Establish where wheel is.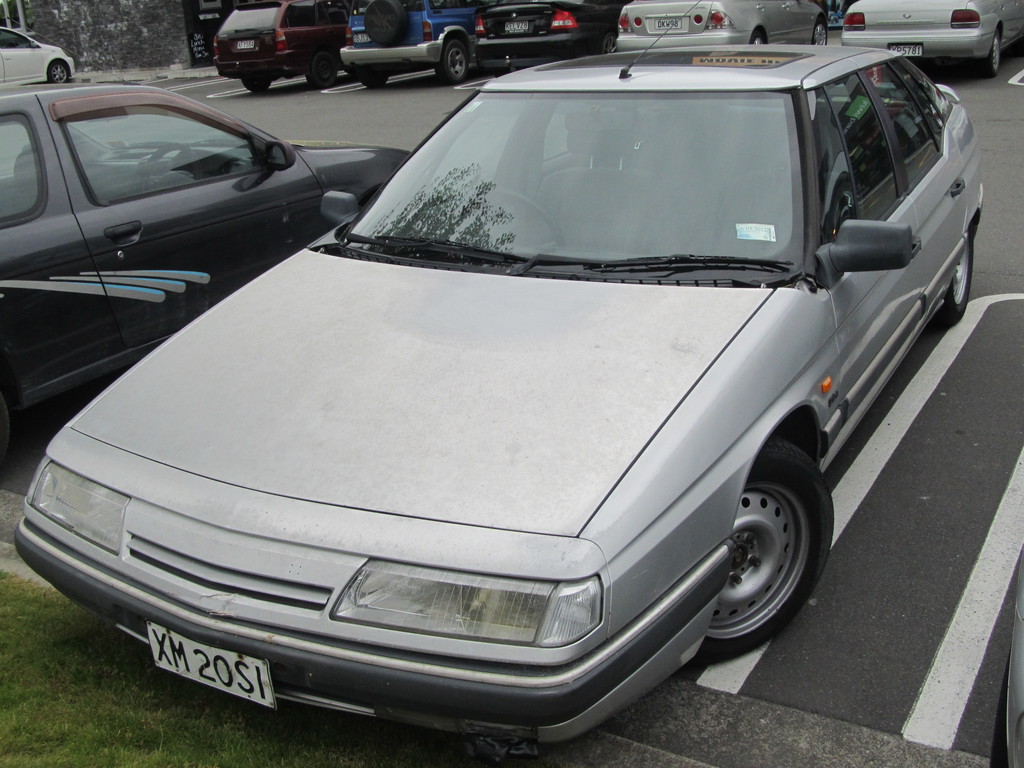
Established at locate(981, 33, 1001, 76).
